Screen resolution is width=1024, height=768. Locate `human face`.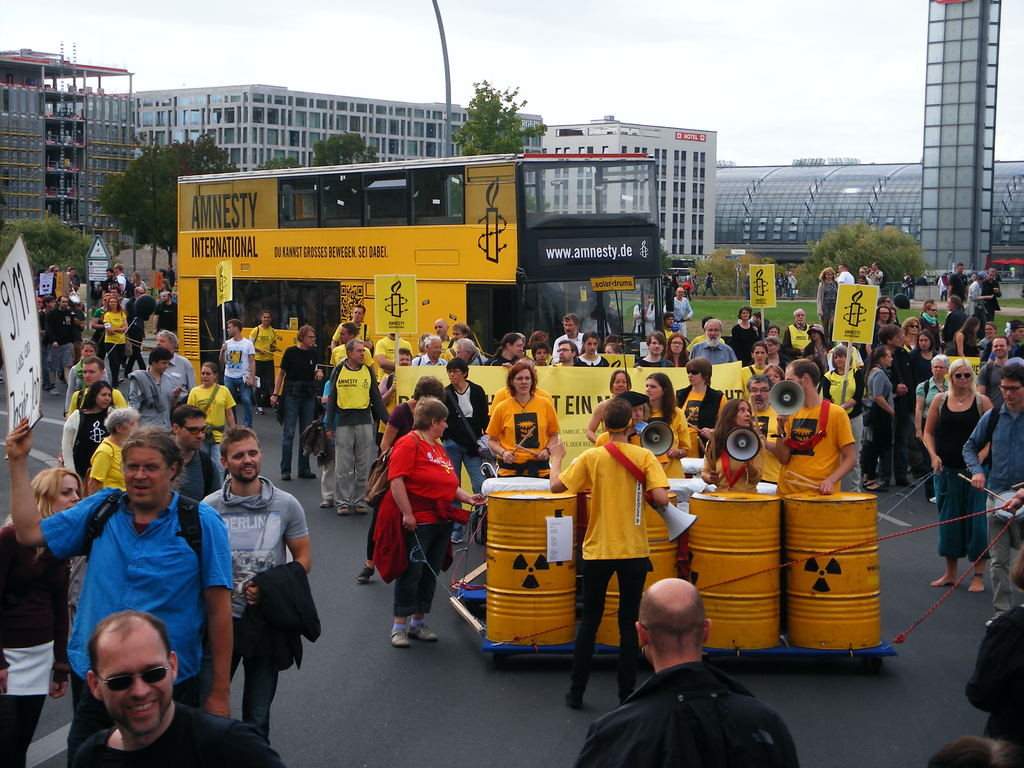
(933,358,945,378).
